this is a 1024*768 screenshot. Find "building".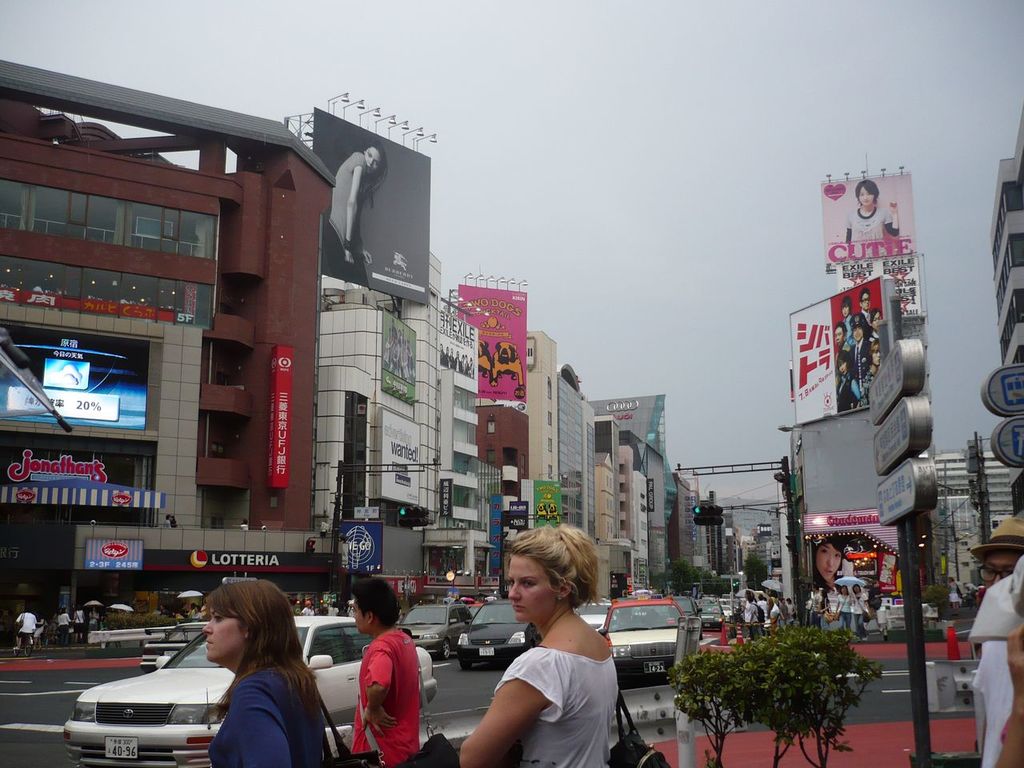
Bounding box: BBox(595, 416, 631, 562).
